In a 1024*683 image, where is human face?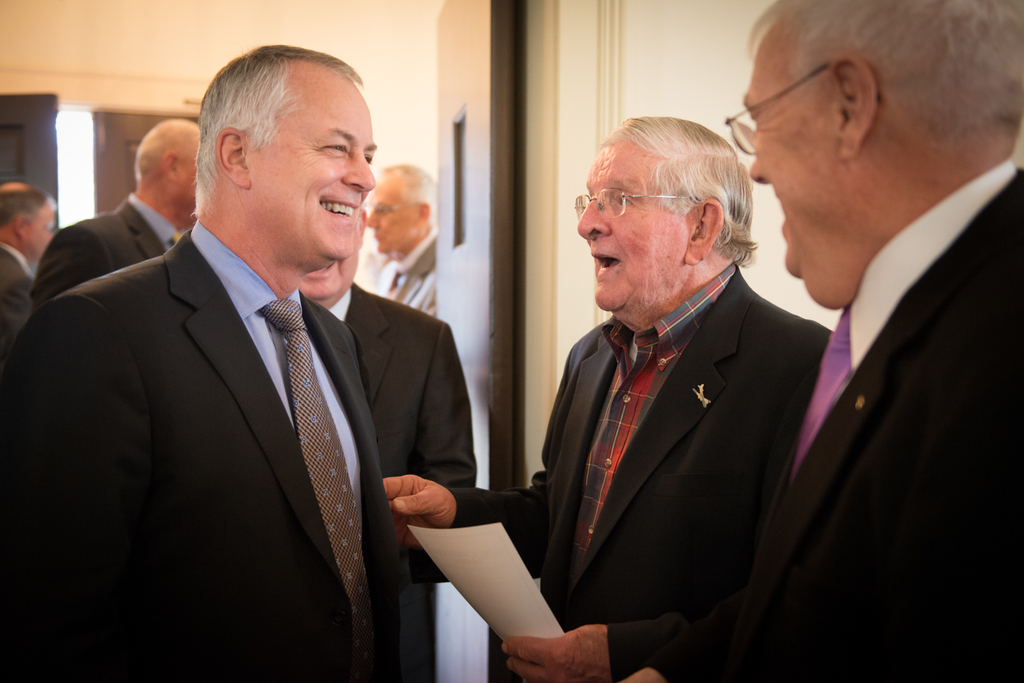
left=580, top=130, right=689, bottom=310.
